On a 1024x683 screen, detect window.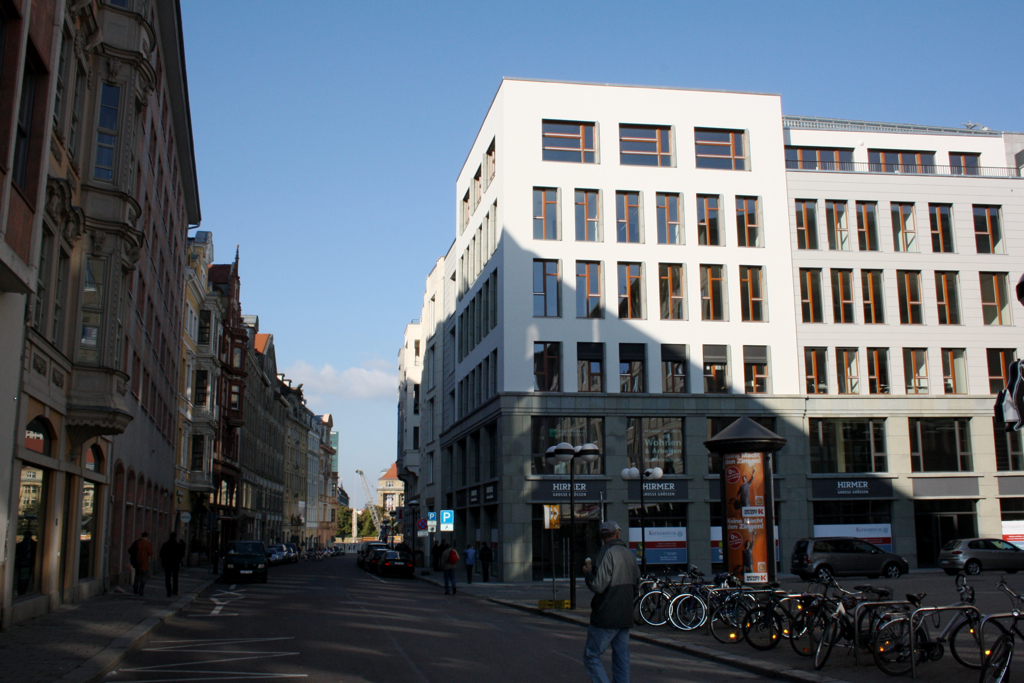
{"x1": 797, "y1": 268, "x2": 829, "y2": 323}.
